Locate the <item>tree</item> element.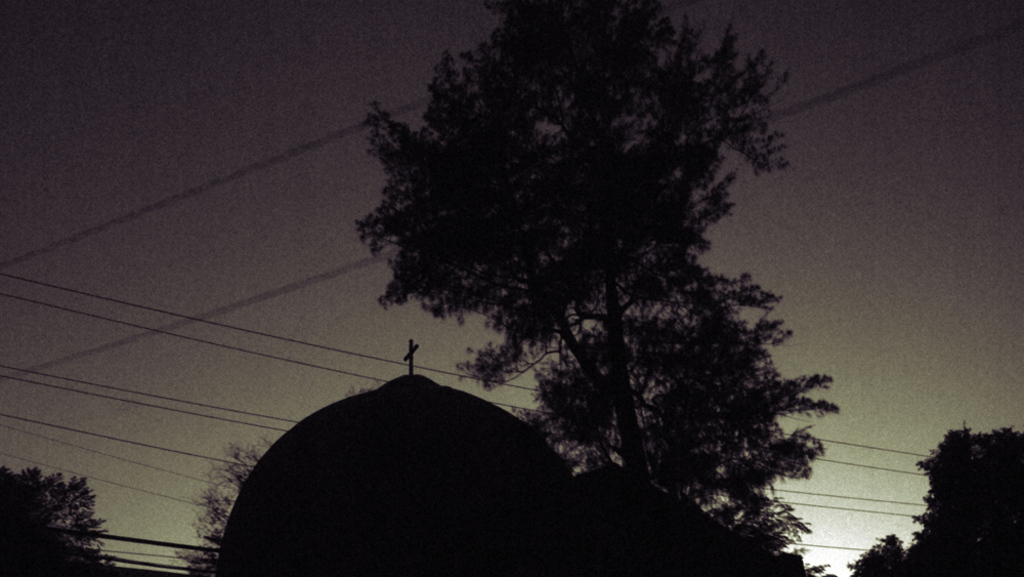
Element bbox: (844, 423, 1023, 576).
